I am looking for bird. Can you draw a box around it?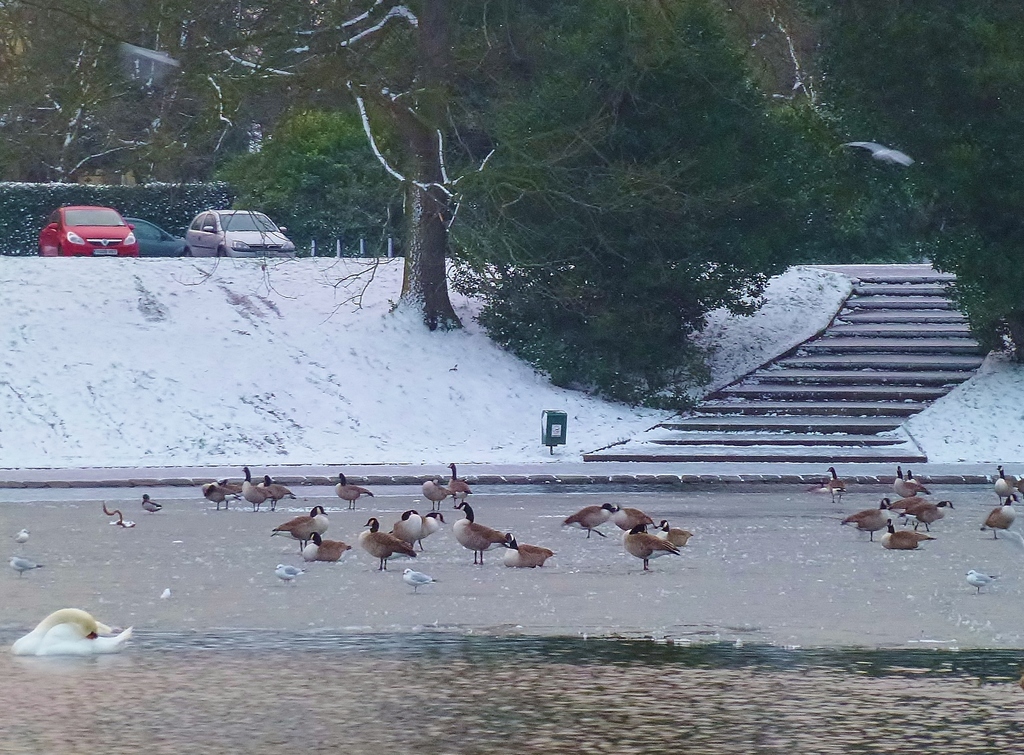
Sure, the bounding box is bbox=(453, 502, 507, 564).
